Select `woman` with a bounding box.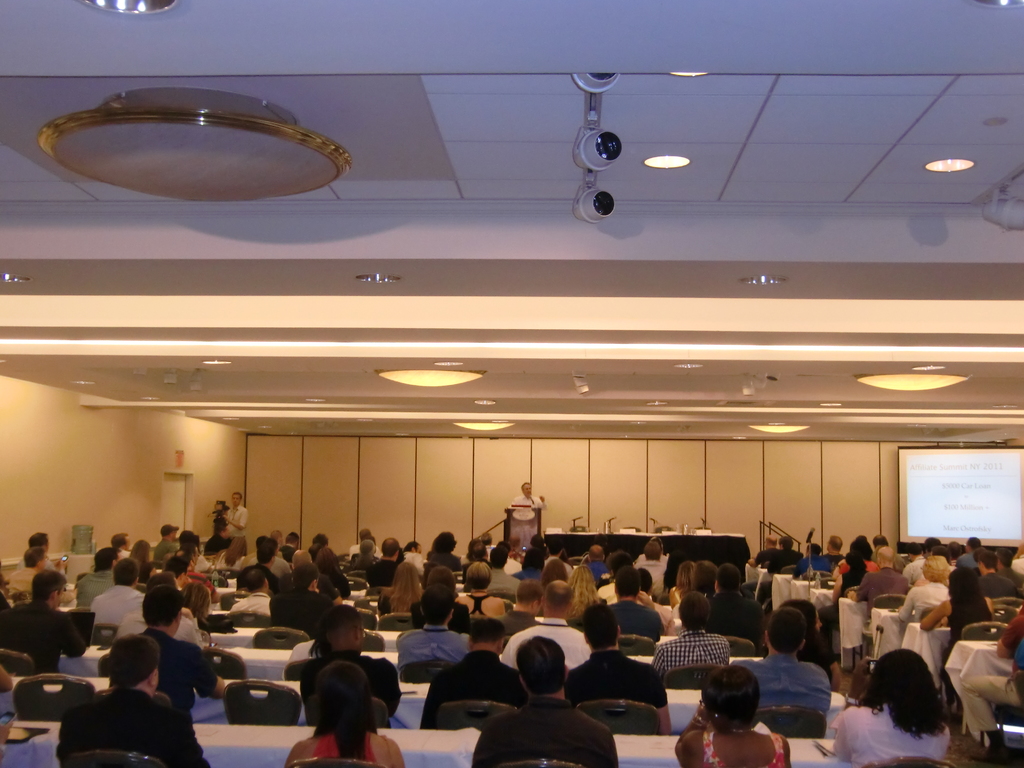
[209,499,225,538].
